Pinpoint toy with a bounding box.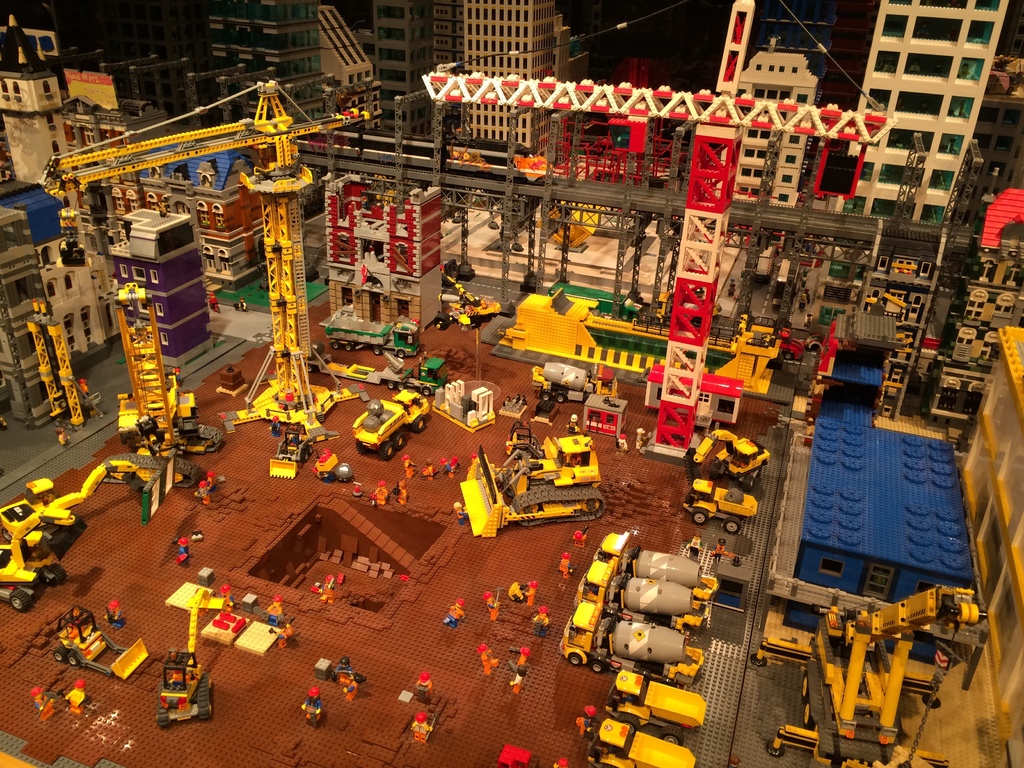
rect(710, 538, 731, 560).
